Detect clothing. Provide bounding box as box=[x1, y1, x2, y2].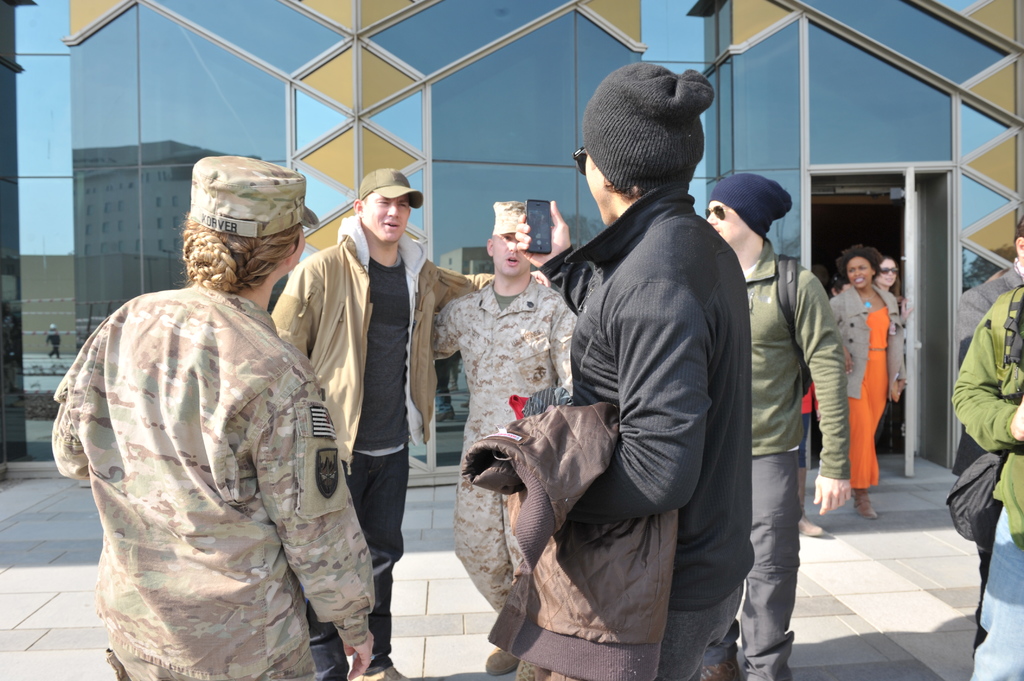
box=[428, 274, 579, 618].
